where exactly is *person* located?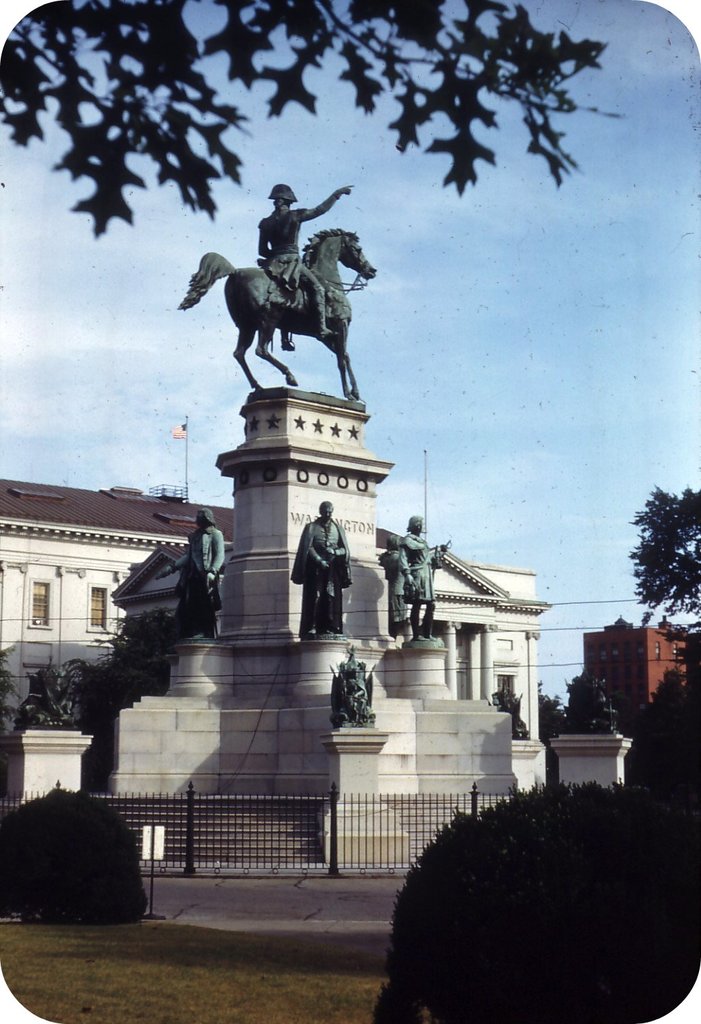
Its bounding box is 397/509/448/637.
